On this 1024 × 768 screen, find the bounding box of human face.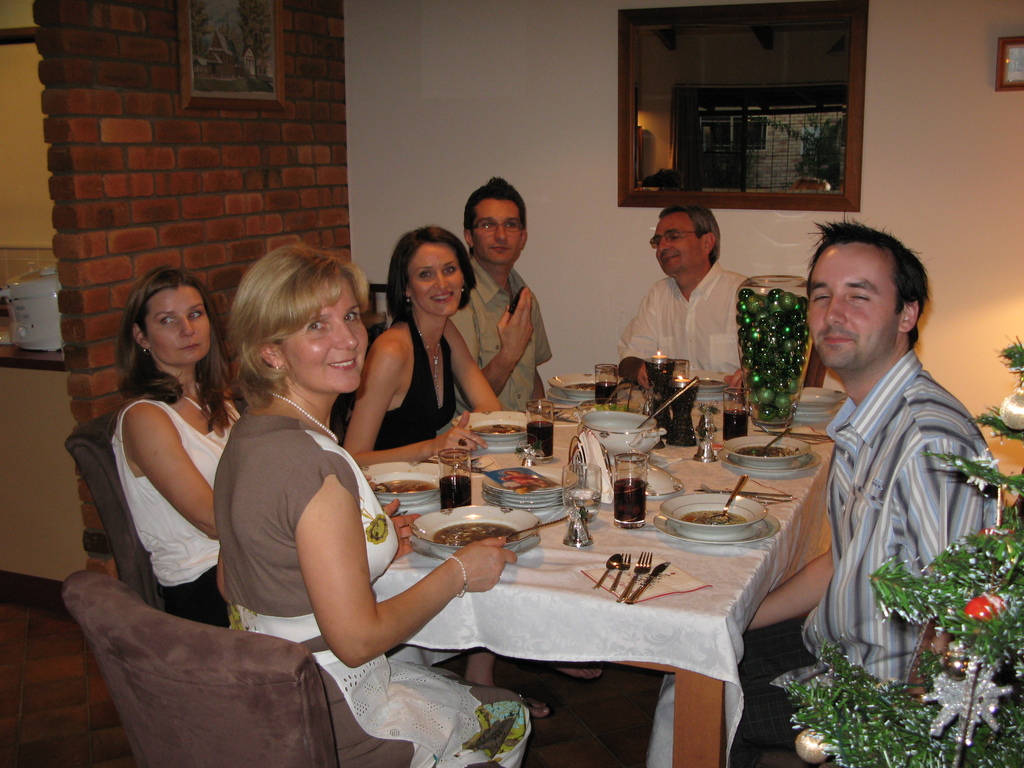
Bounding box: box=[650, 209, 700, 276].
